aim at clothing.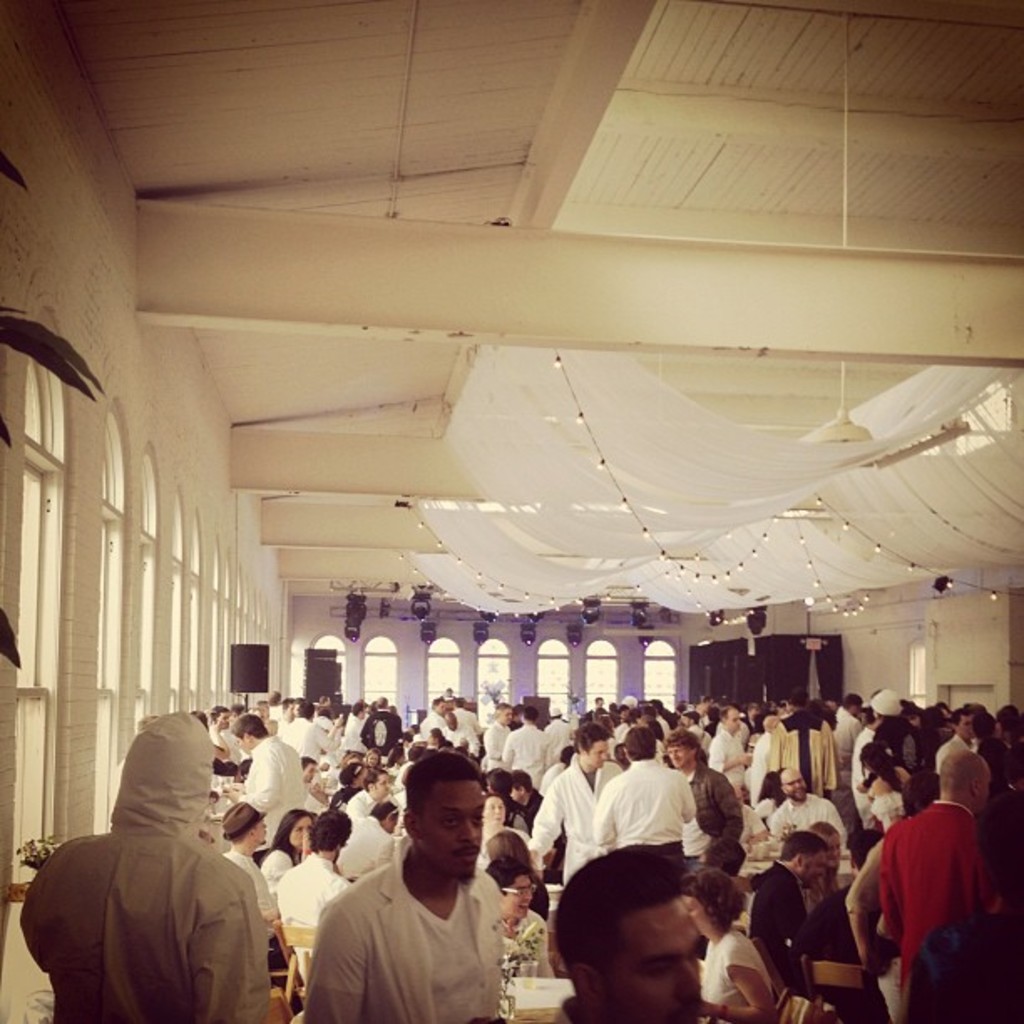
Aimed at box(743, 862, 801, 1001).
